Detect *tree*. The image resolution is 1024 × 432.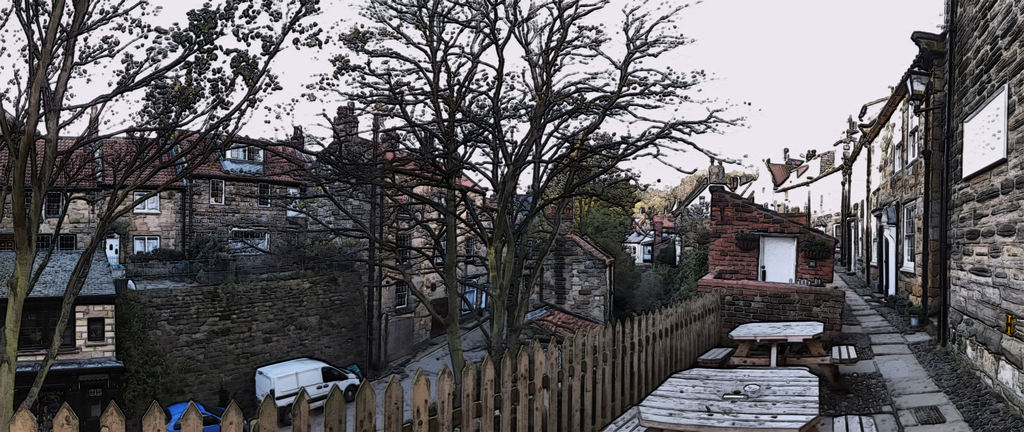
pyautogui.locateOnScreen(0, 0, 334, 431).
